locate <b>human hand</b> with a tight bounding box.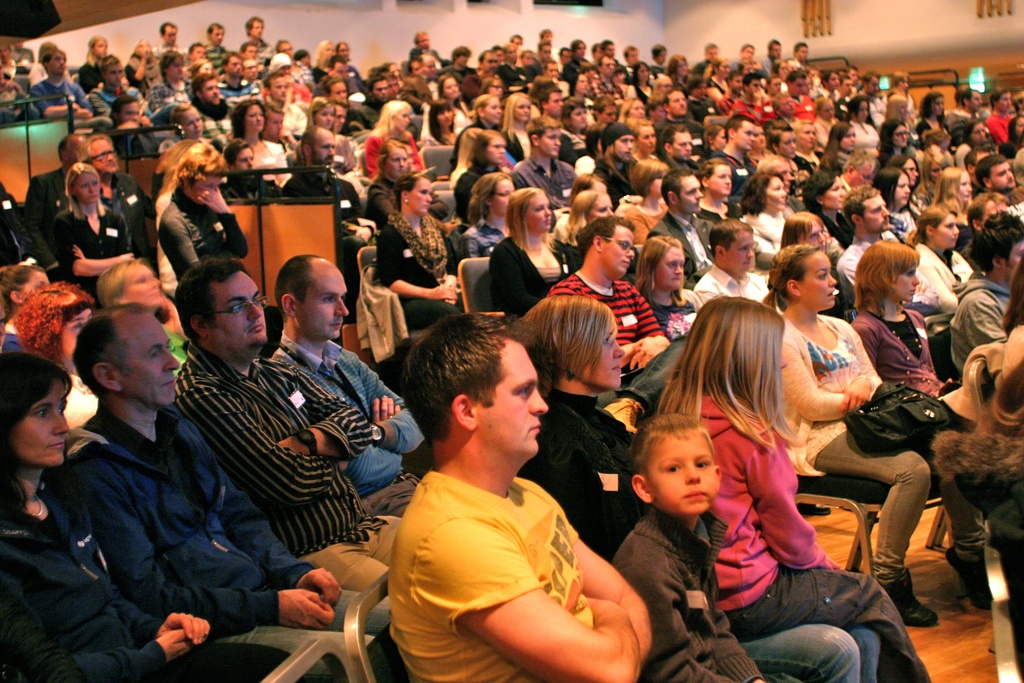
[298, 567, 345, 607].
